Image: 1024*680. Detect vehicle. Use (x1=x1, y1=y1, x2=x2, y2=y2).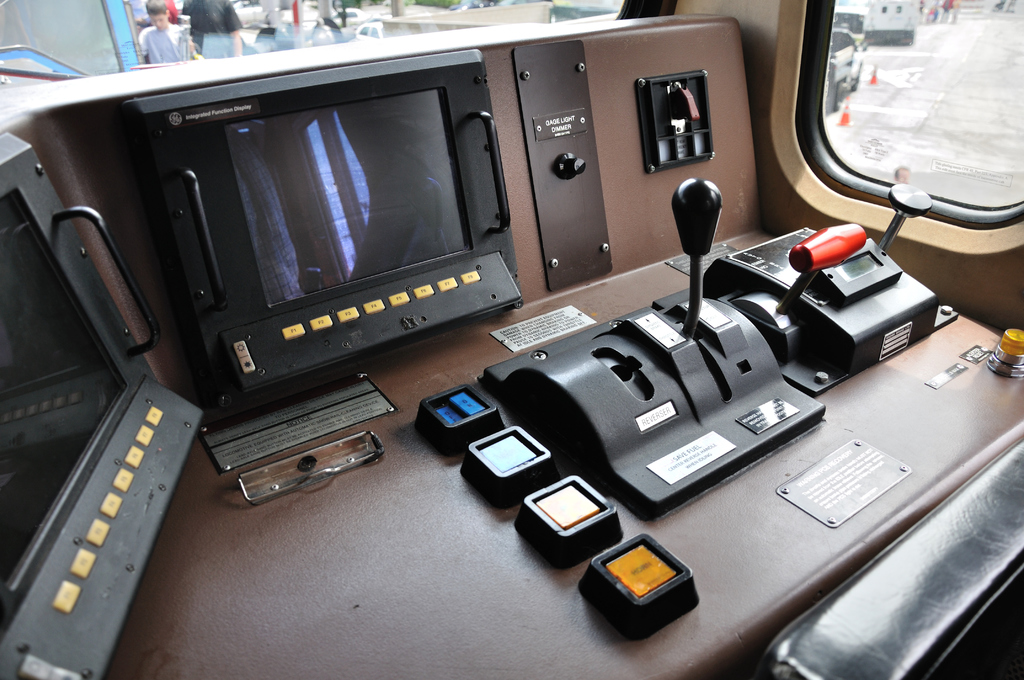
(x1=861, y1=0, x2=913, y2=44).
